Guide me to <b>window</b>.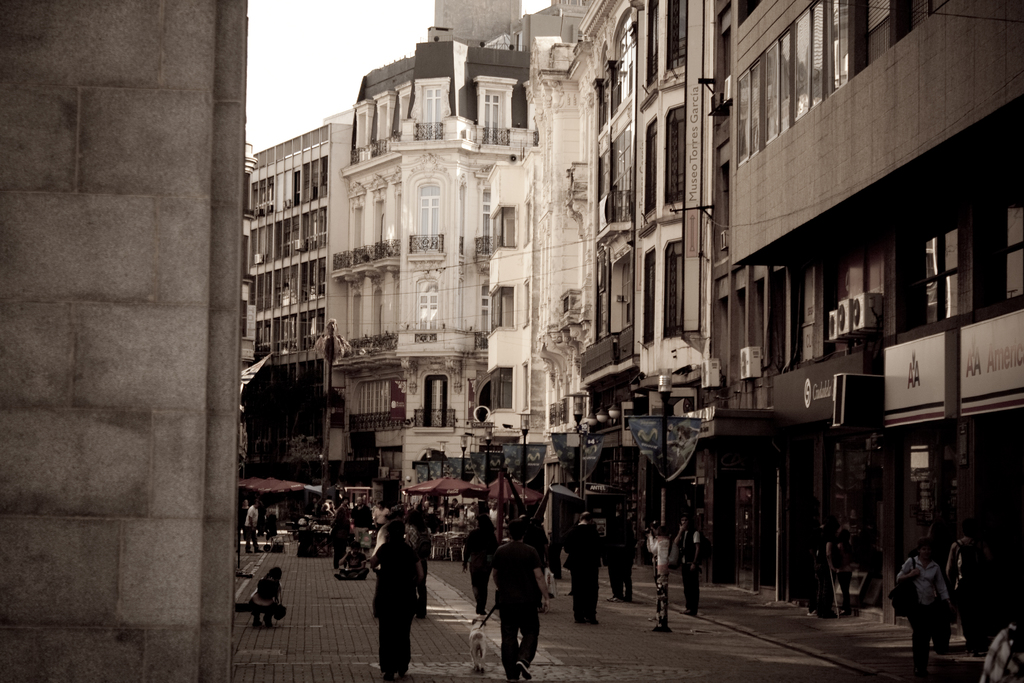
Guidance: pyautogui.locateOnScreen(480, 83, 505, 147).
